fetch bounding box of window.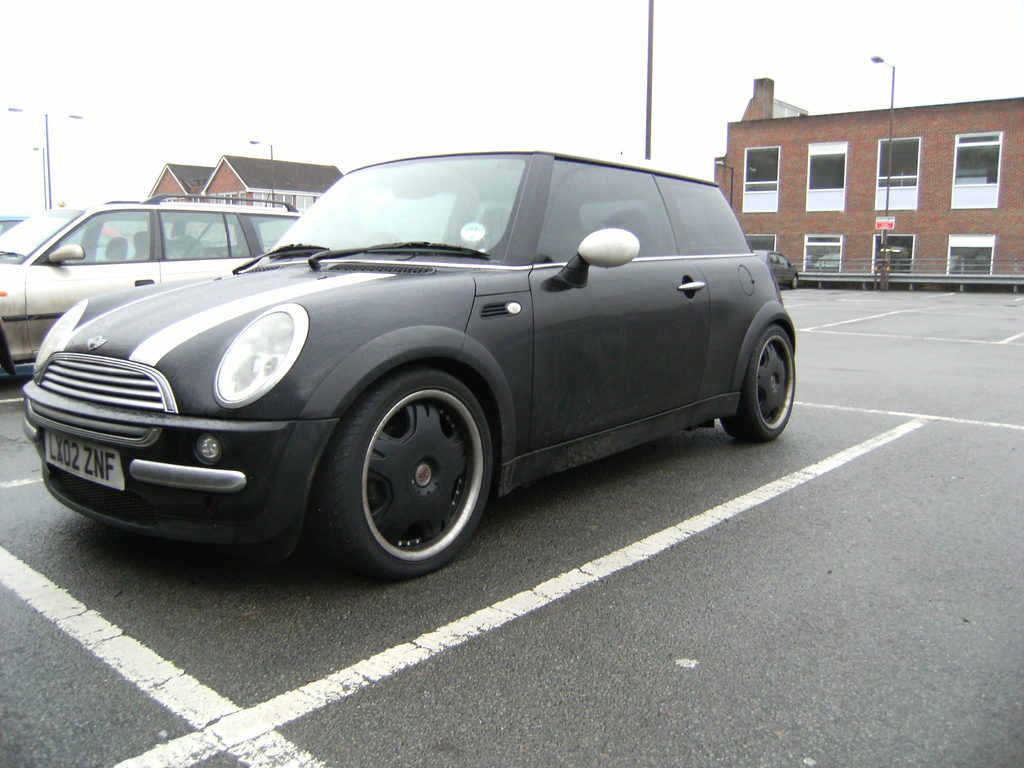
Bbox: select_region(808, 143, 845, 211).
